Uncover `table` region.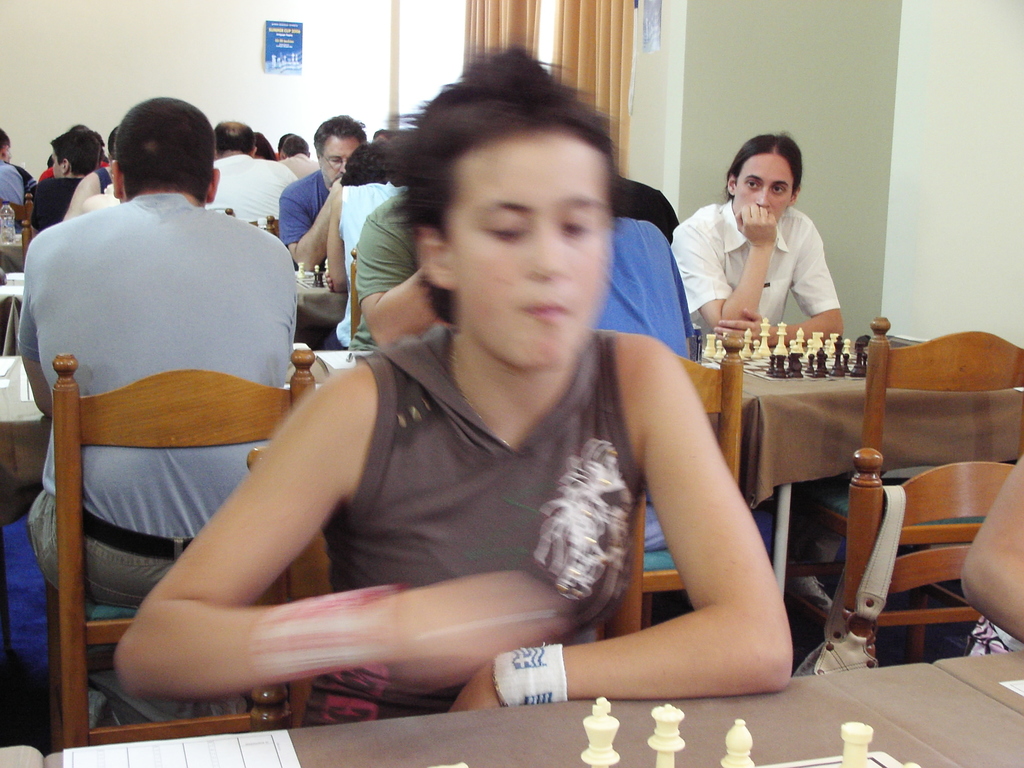
Uncovered: [0, 346, 357, 531].
